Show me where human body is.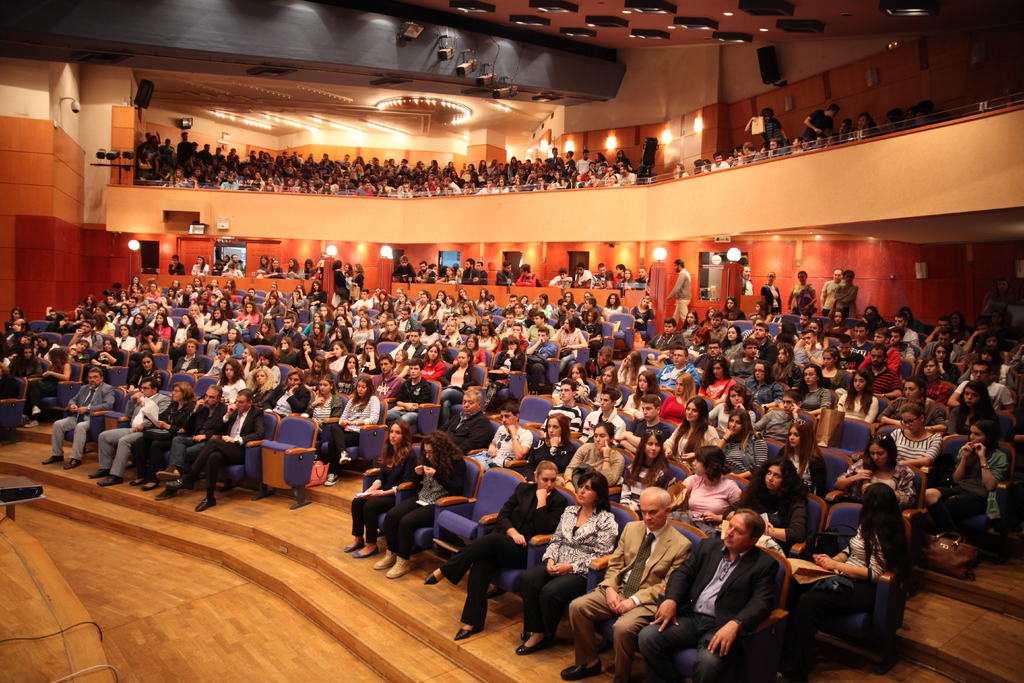
human body is at [93,381,169,483].
